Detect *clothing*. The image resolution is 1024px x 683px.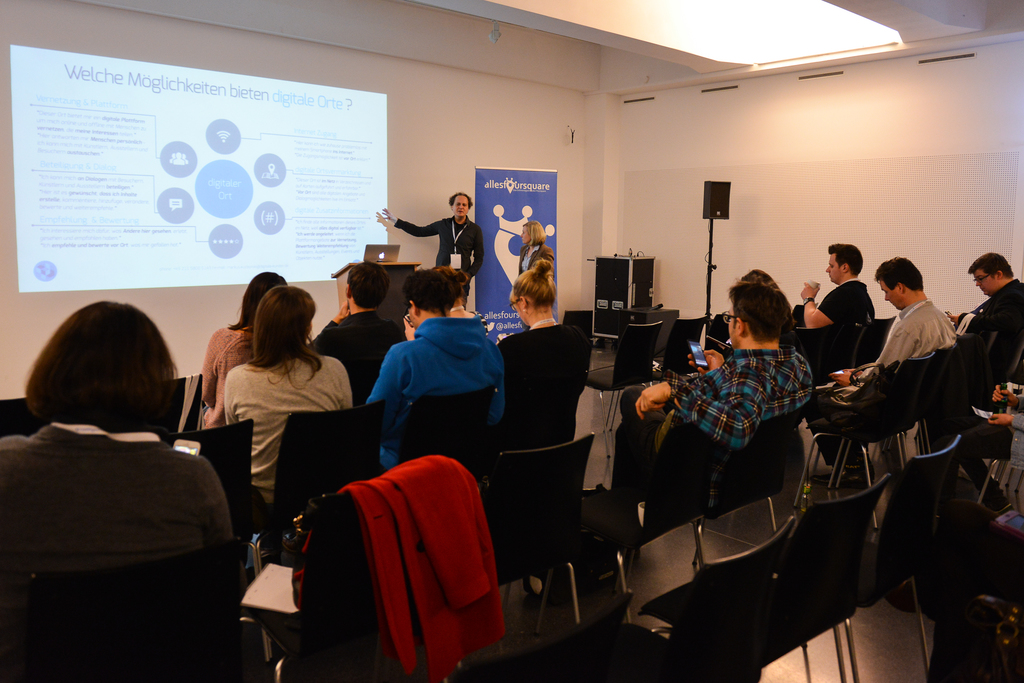
344:447:501:679.
